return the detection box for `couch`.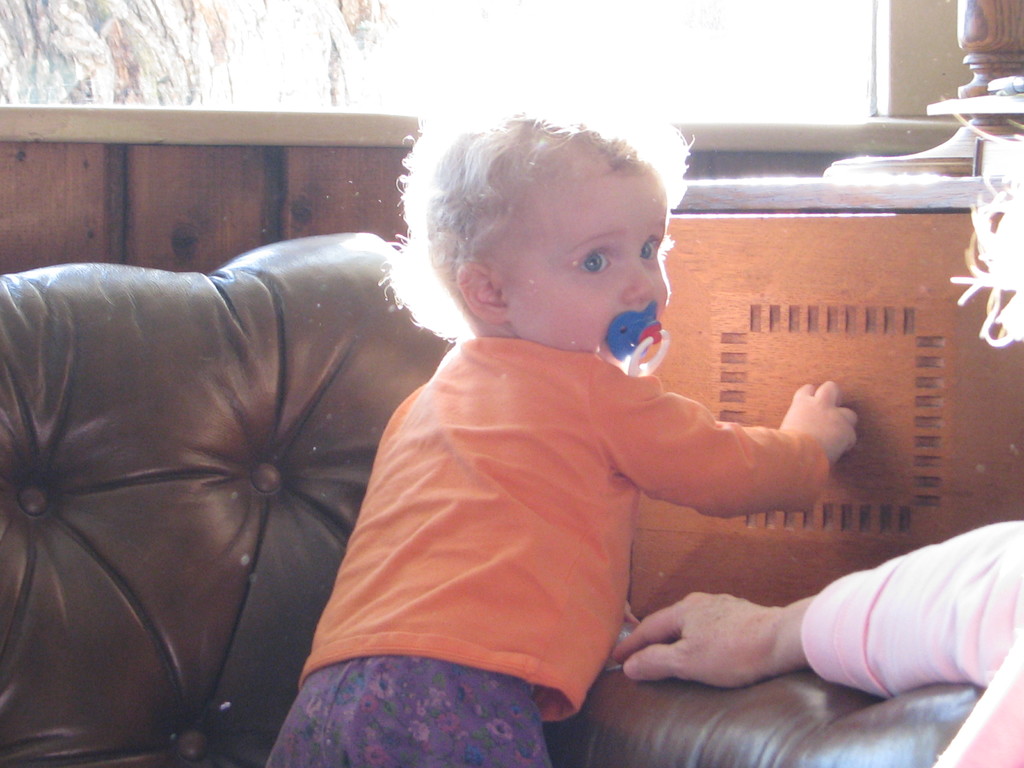
bbox(0, 232, 985, 767).
